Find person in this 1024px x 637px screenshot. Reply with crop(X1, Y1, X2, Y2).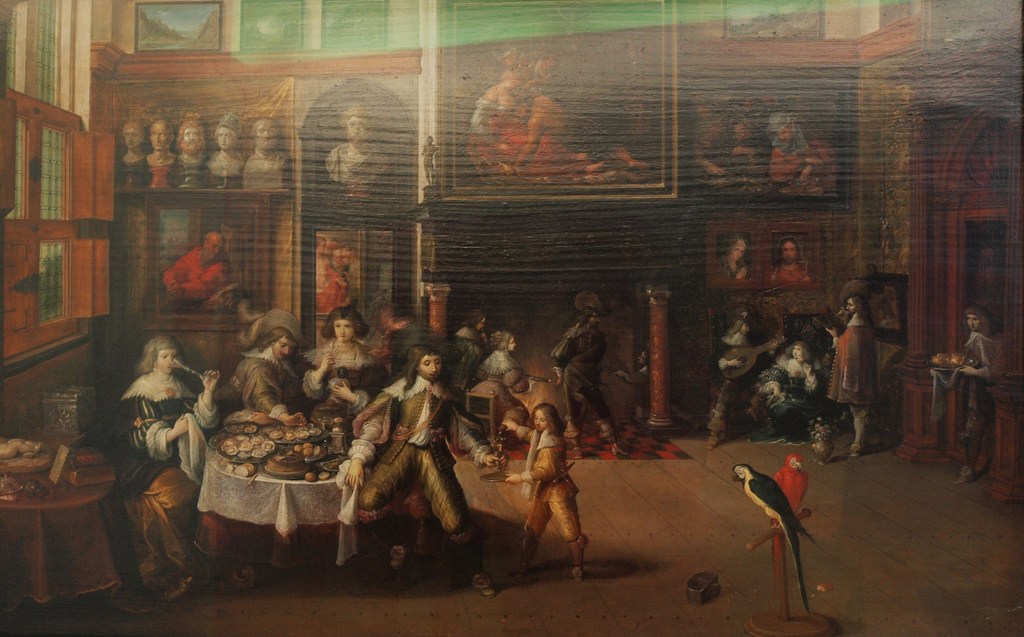
crop(159, 225, 230, 300).
